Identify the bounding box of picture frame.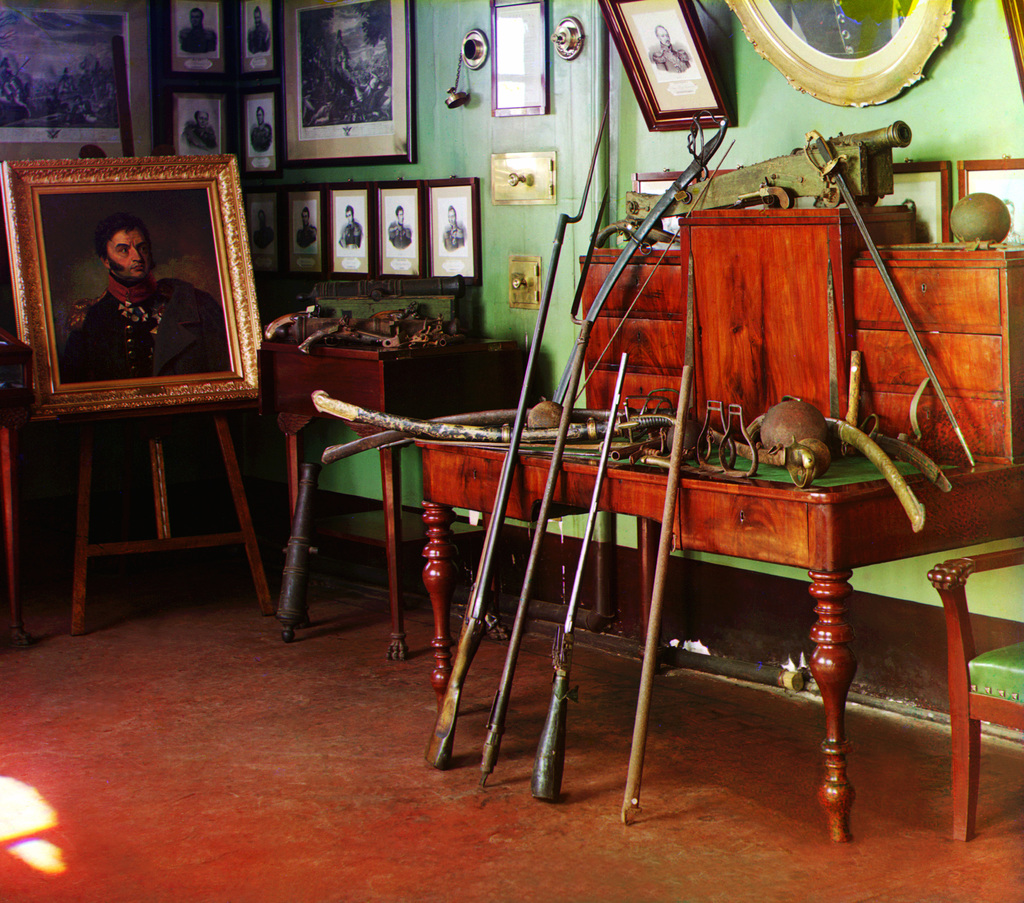
[x1=1001, y1=0, x2=1023, y2=99].
